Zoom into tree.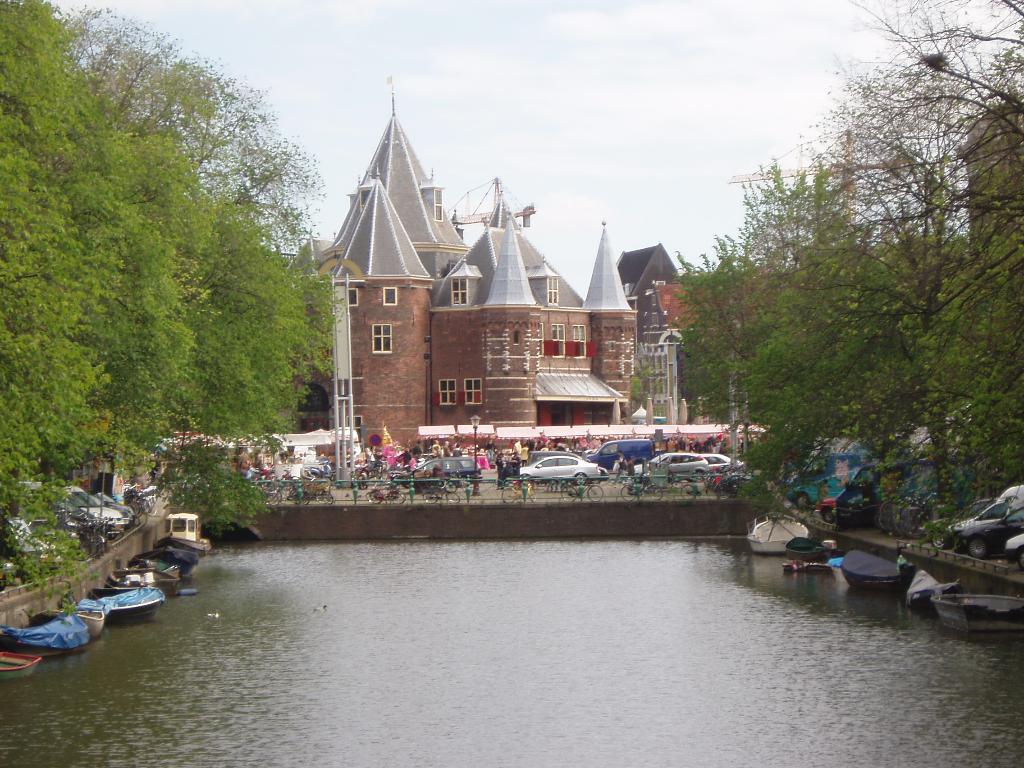
Zoom target: [left=70, top=19, right=348, bottom=529].
